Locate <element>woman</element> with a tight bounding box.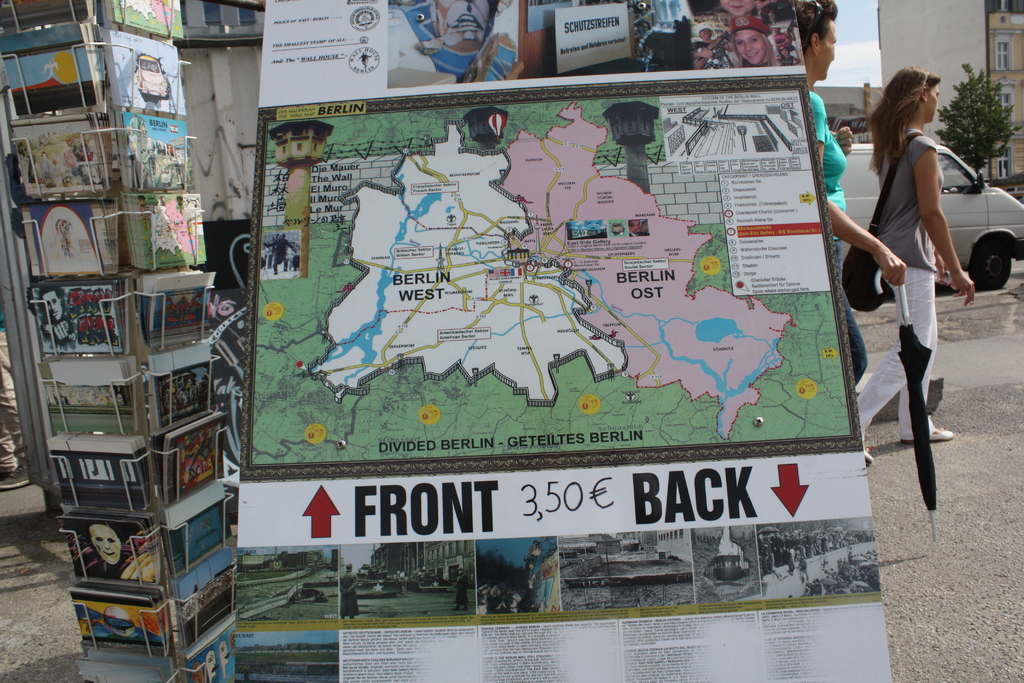
pyautogui.locateOnScreen(795, 0, 906, 397).
